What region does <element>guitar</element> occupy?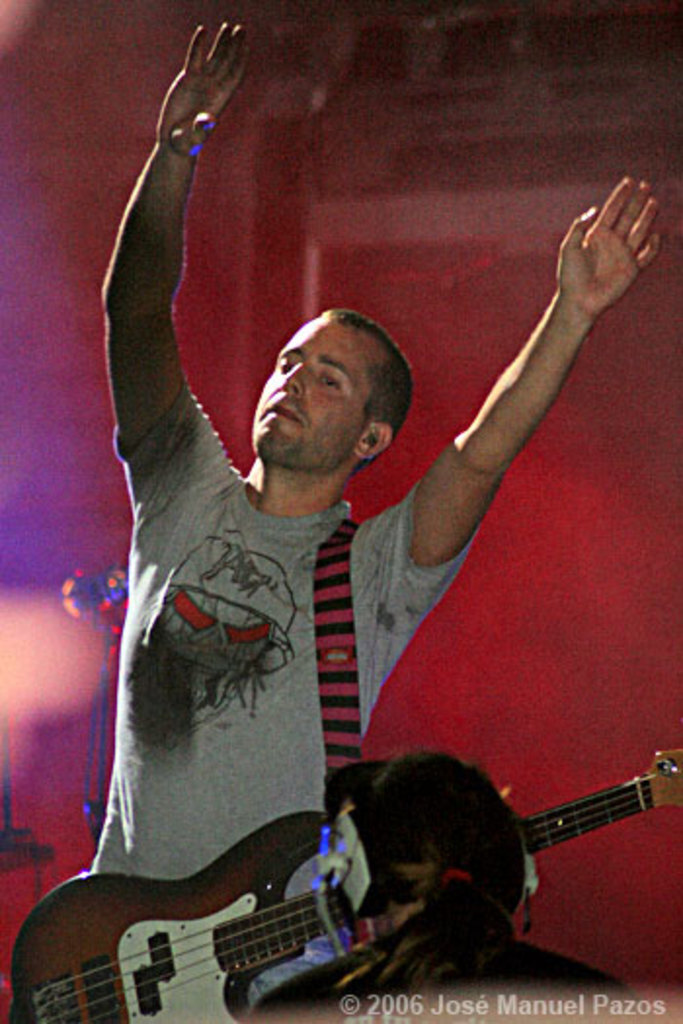
10/751/681/1022.
